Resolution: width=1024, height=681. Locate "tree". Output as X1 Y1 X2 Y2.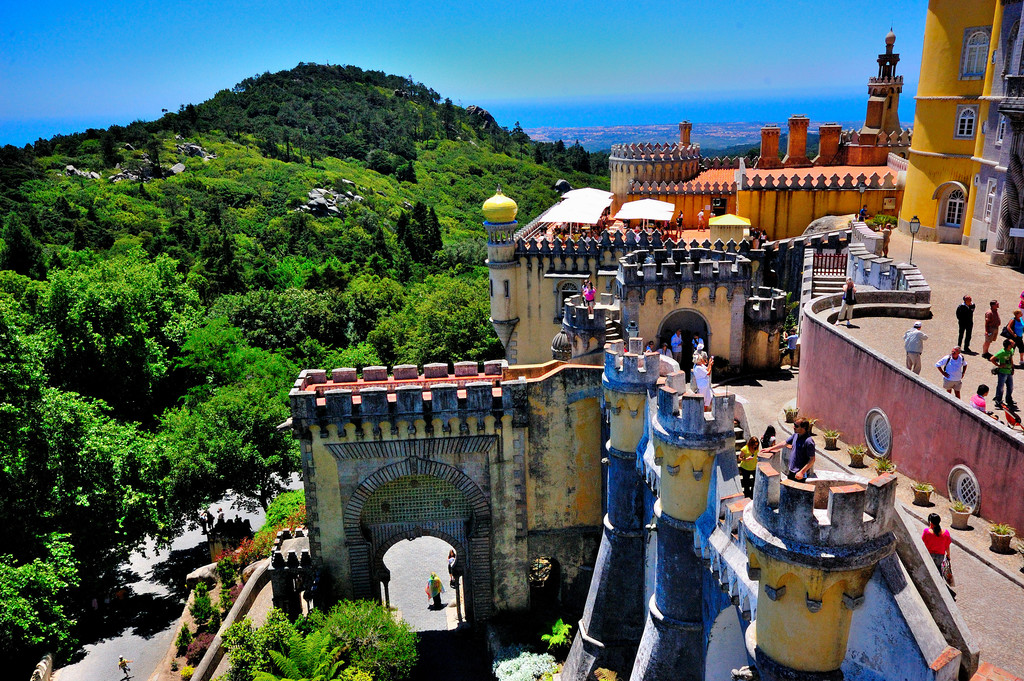
218 598 423 680.
